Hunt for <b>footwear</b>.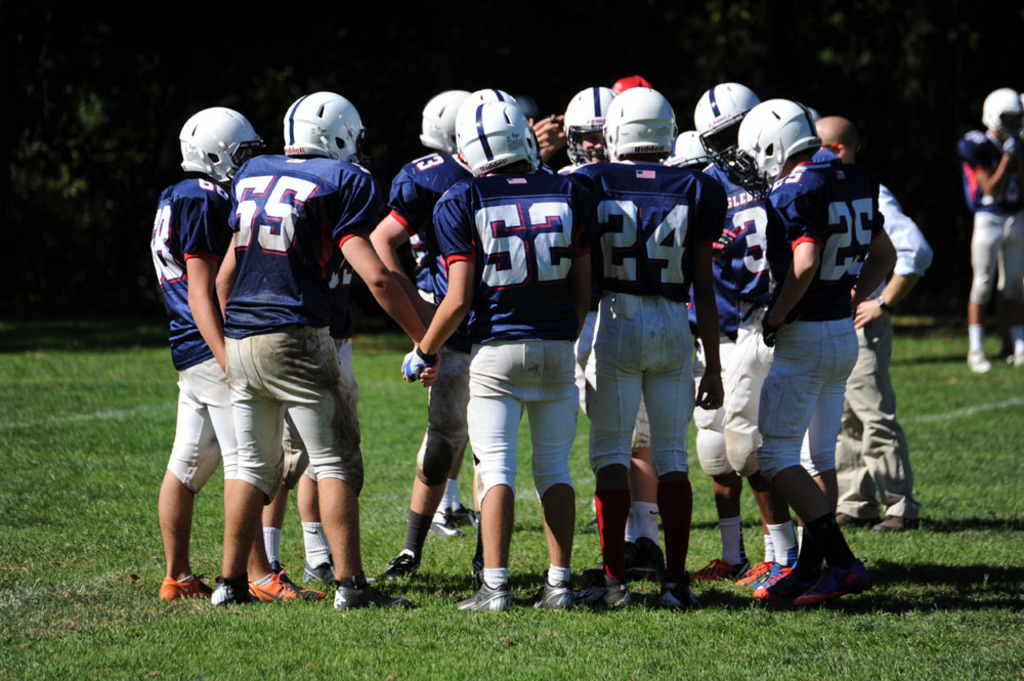
Hunted down at box(375, 557, 423, 580).
